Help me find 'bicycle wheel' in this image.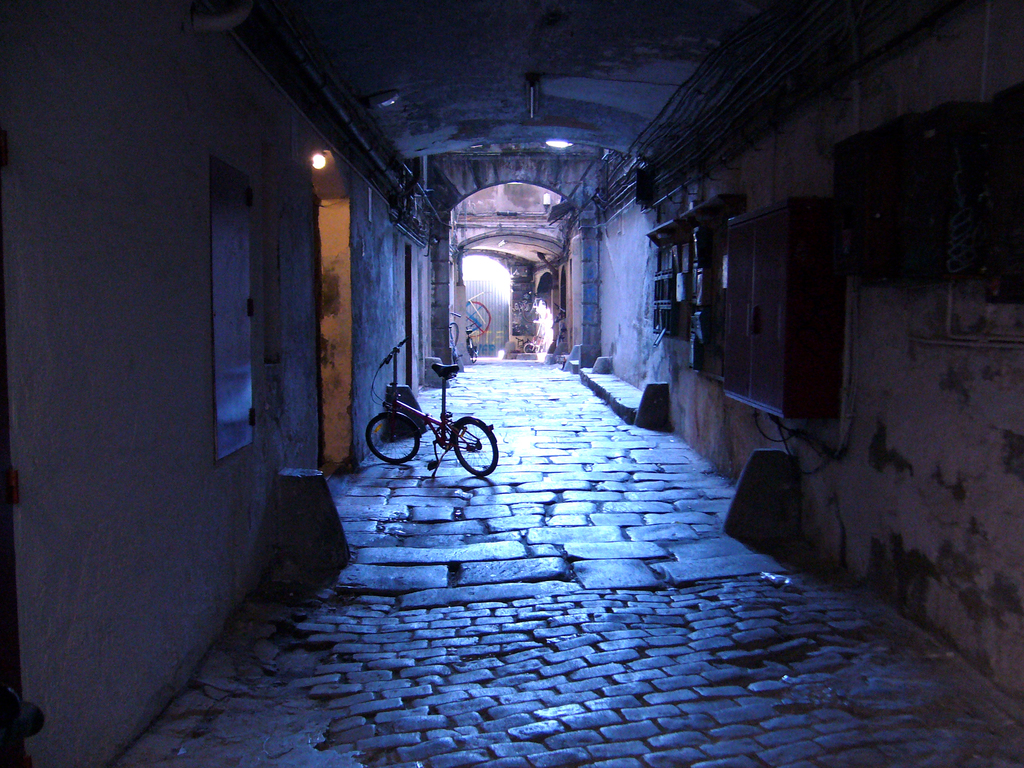
Found it: 522:342:537:353.
